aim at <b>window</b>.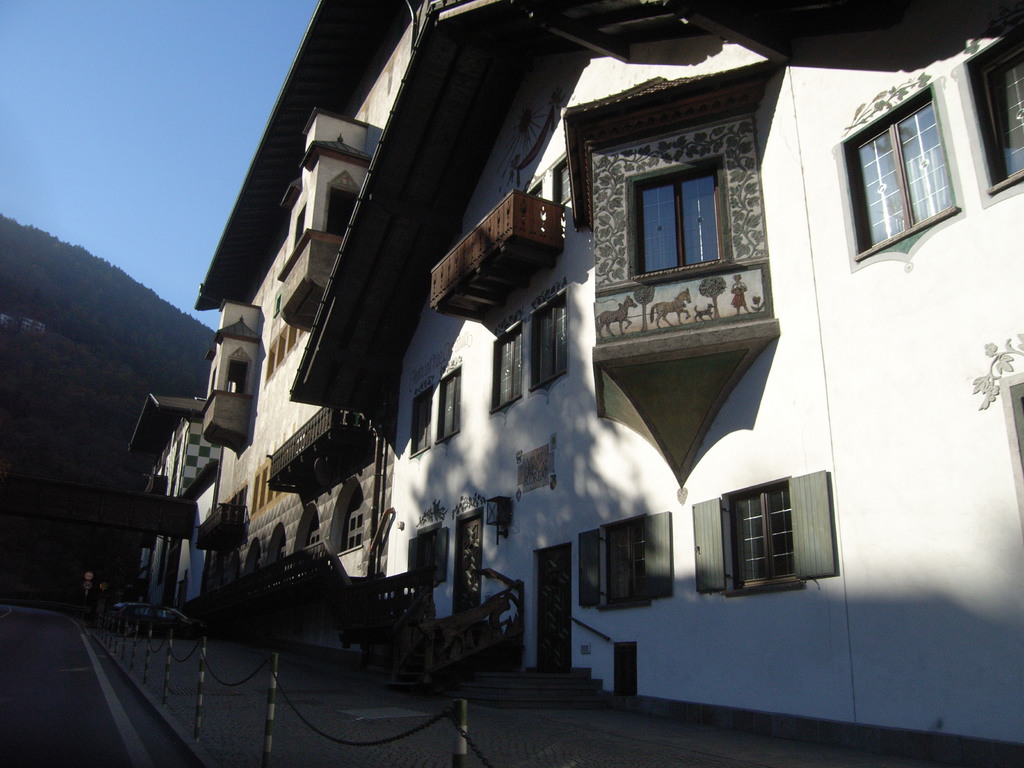
Aimed at box=[433, 365, 463, 444].
